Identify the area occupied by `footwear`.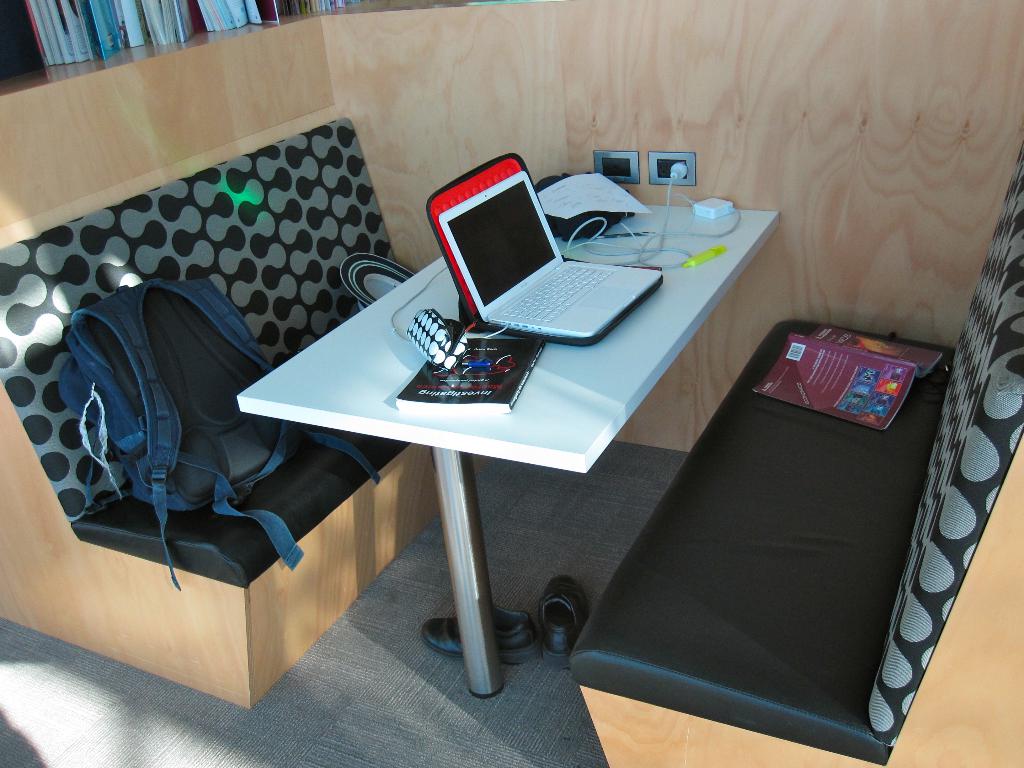
Area: {"left": 539, "top": 577, "right": 586, "bottom": 669}.
